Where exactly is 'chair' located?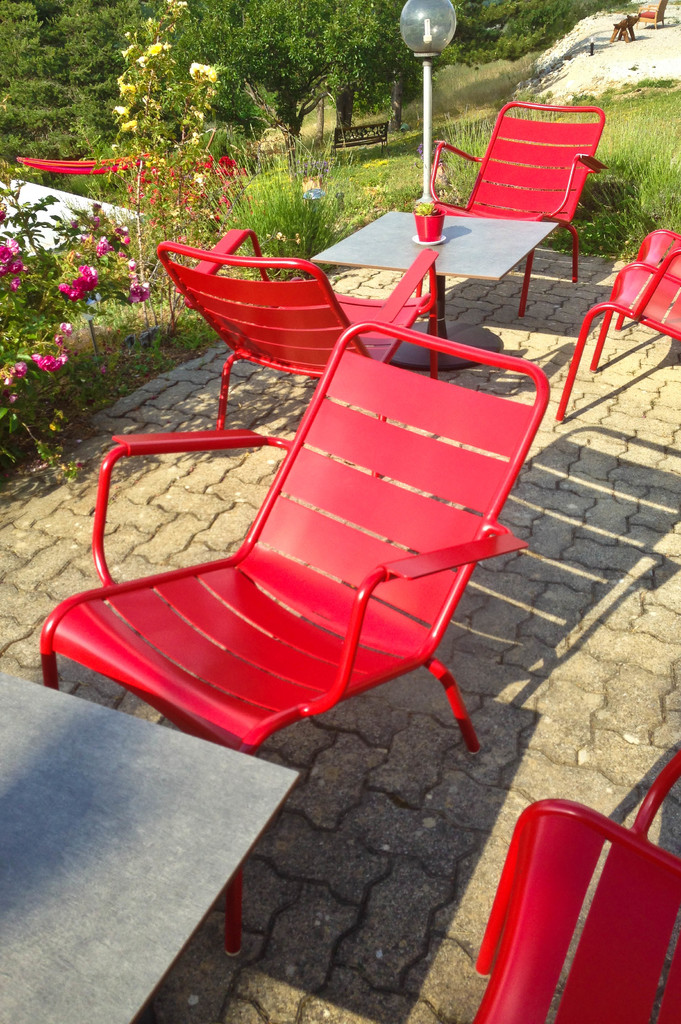
Its bounding box is (x1=31, y1=310, x2=557, y2=954).
